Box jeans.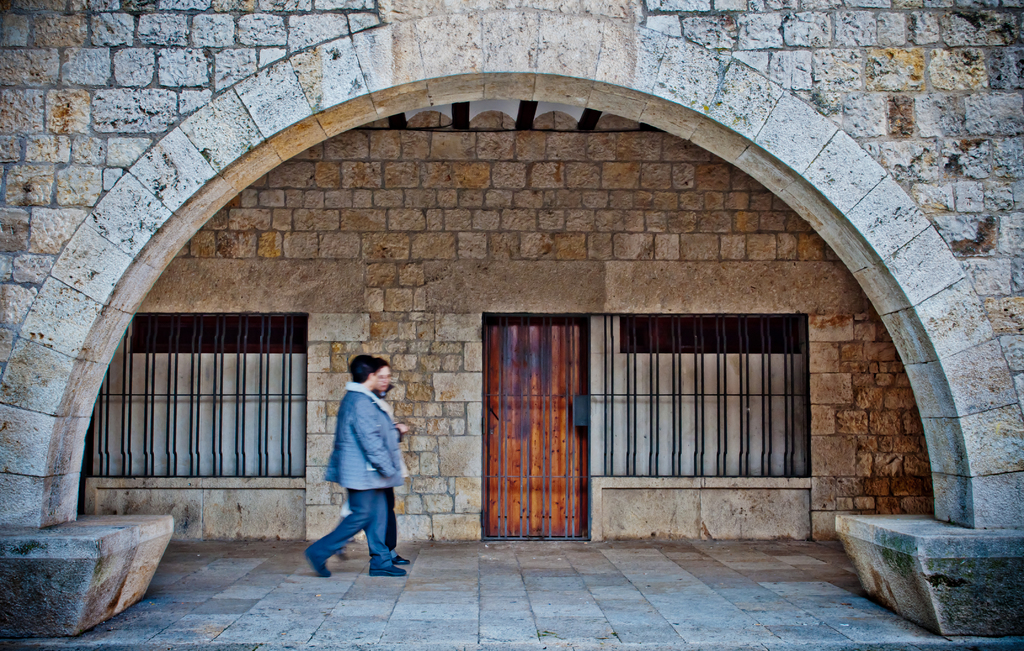
<region>309, 478, 388, 579</region>.
